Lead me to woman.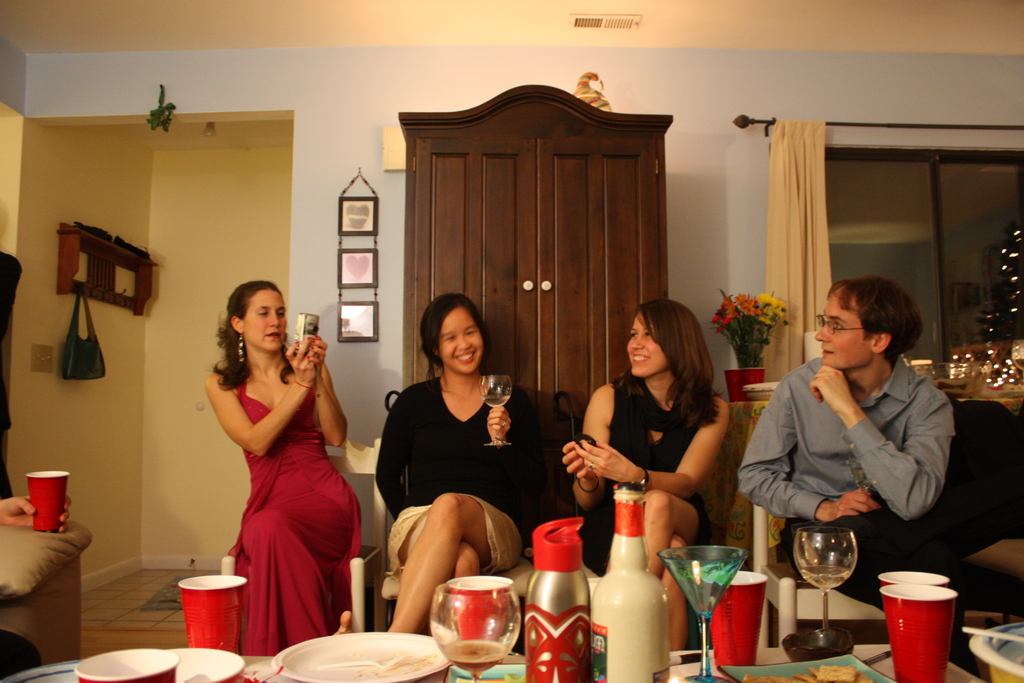
Lead to BBox(190, 283, 360, 653).
